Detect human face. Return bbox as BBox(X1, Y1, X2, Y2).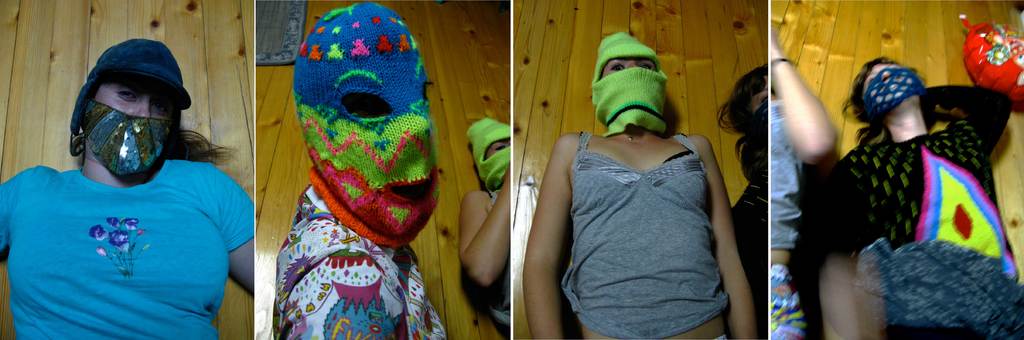
BBox(595, 54, 659, 77).
